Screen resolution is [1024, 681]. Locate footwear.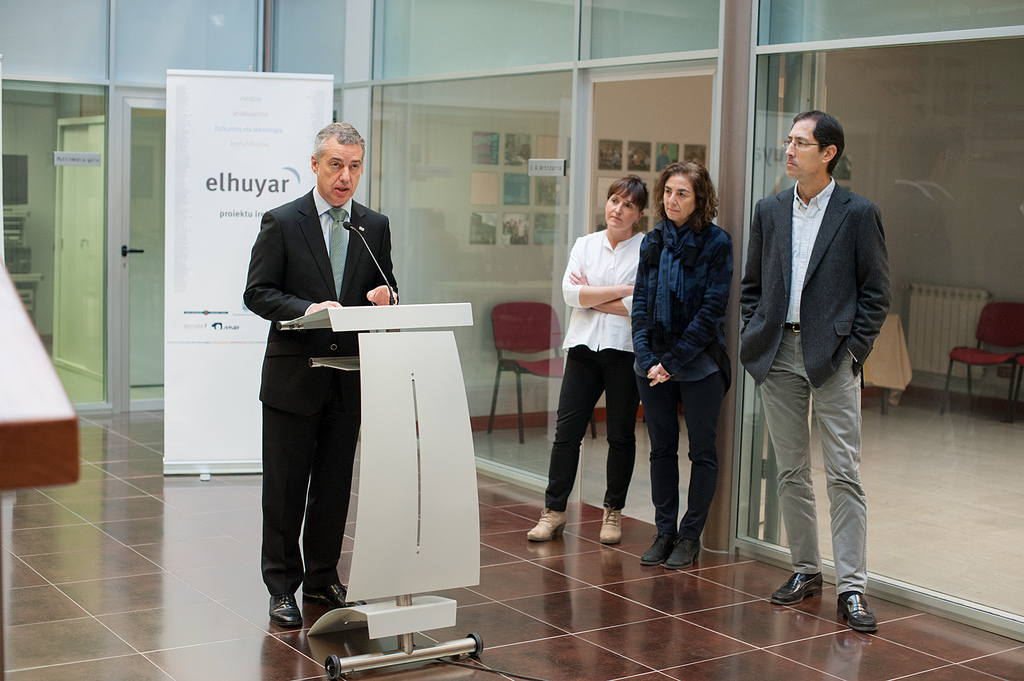
select_region(268, 593, 307, 629).
